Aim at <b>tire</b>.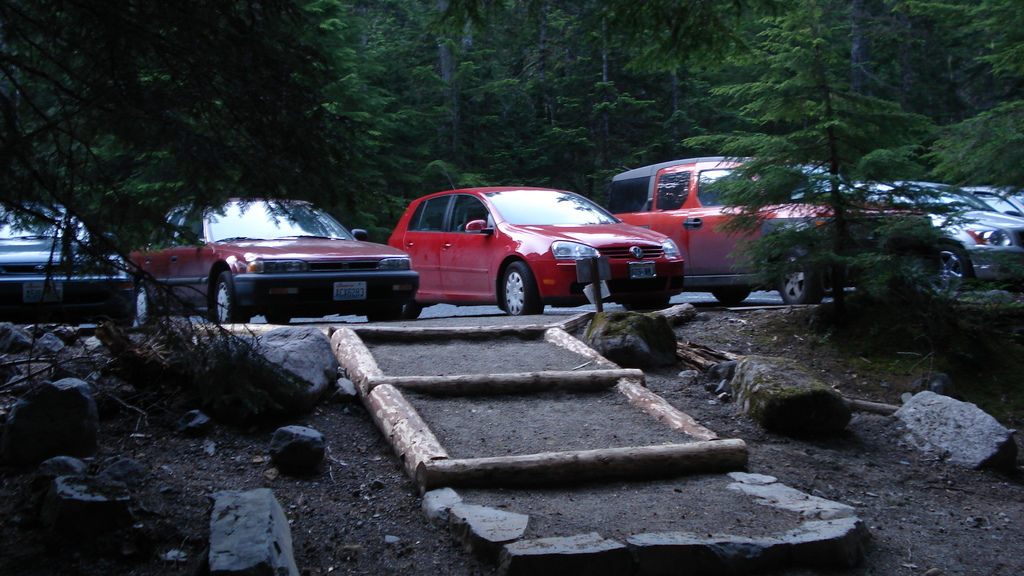
Aimed at {"x1": 782, "y1": 257, "x2": 823, "y2": 305}.
